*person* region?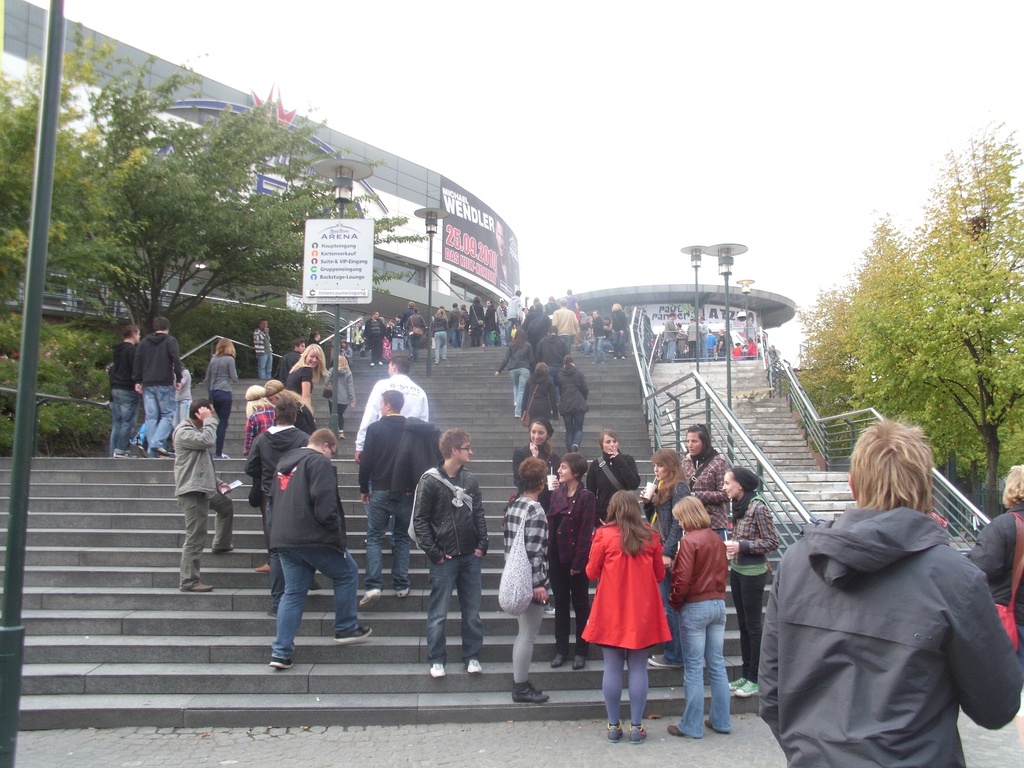
586 475 675 732
